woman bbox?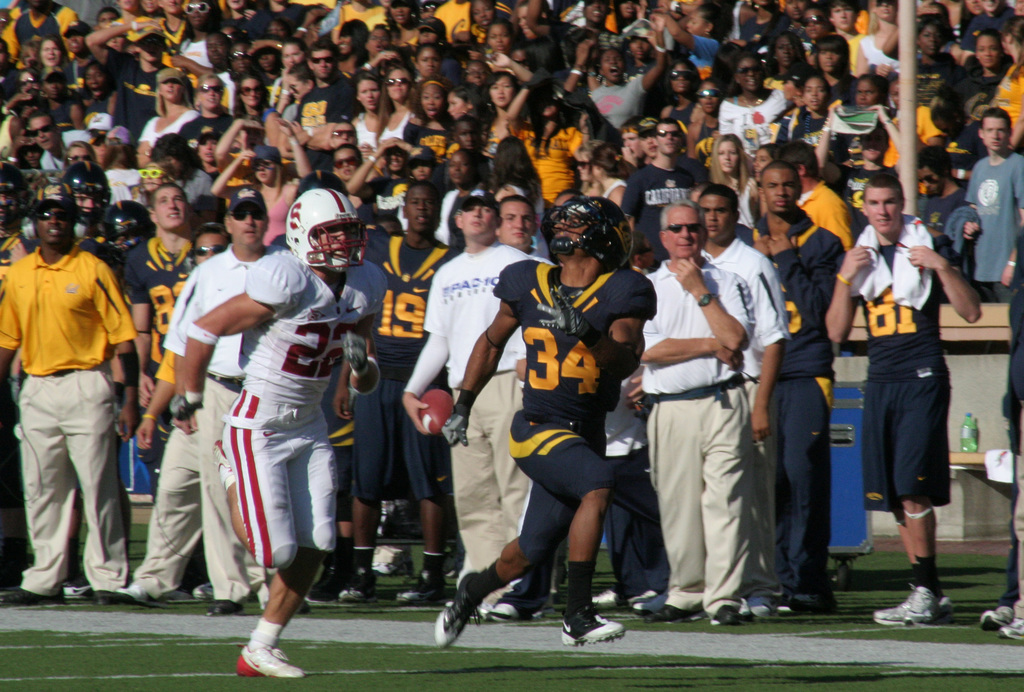
[left=35, top=32, right=67, bottom=67]
